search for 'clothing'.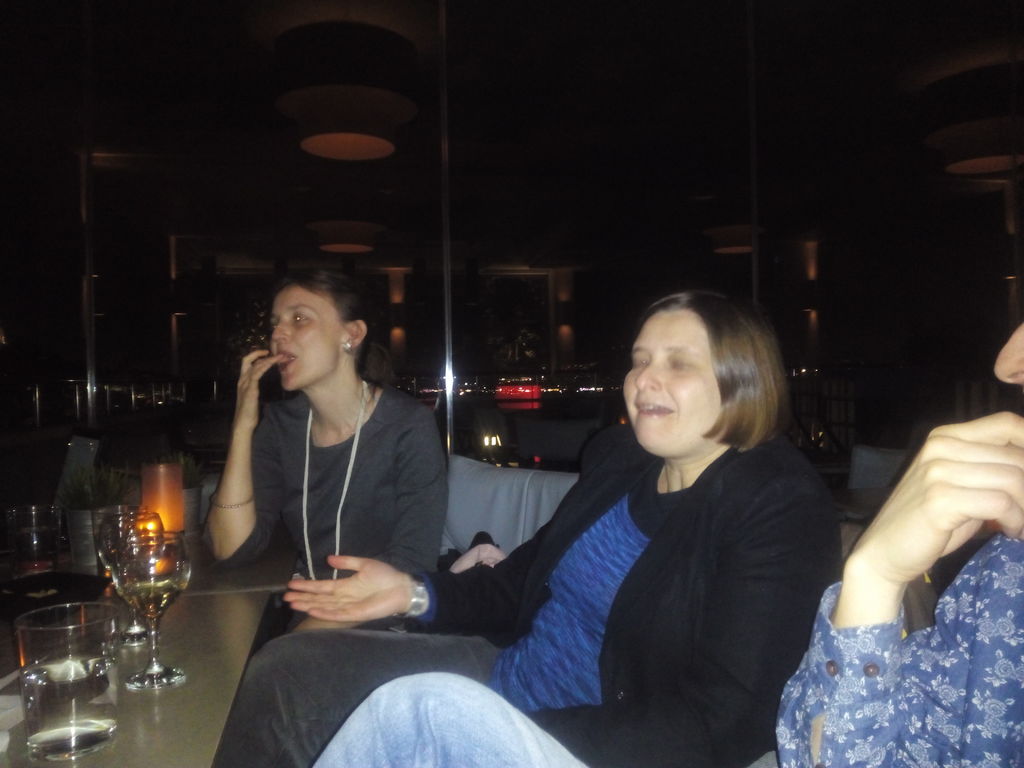
Found at box(202, 387, 451, 641).
